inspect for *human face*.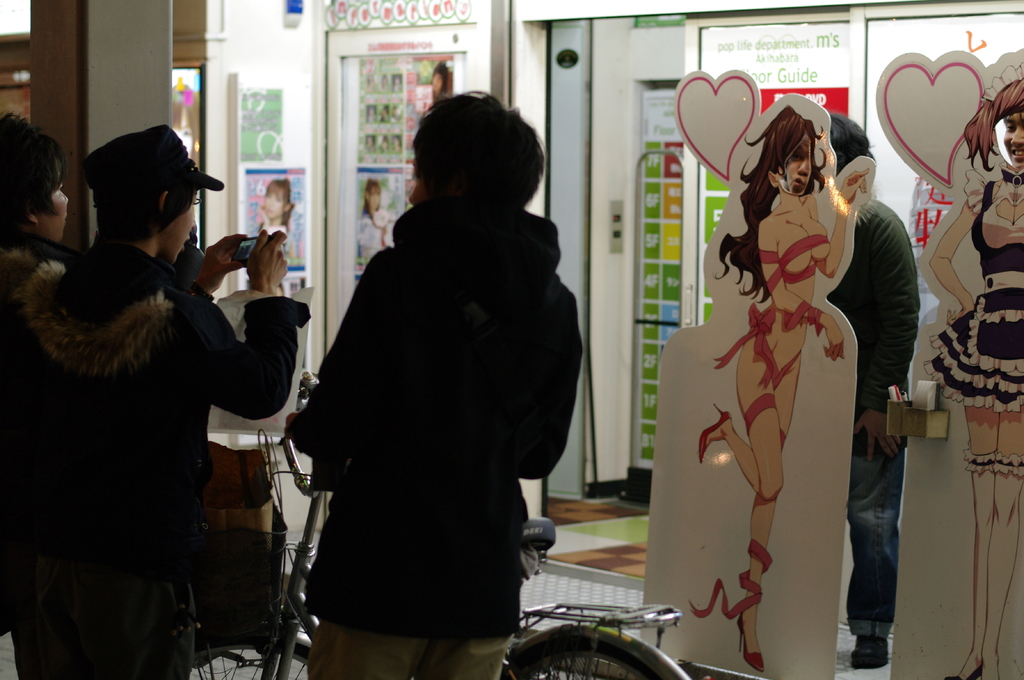
Inspection: box=[783, 134, 815, 198].
